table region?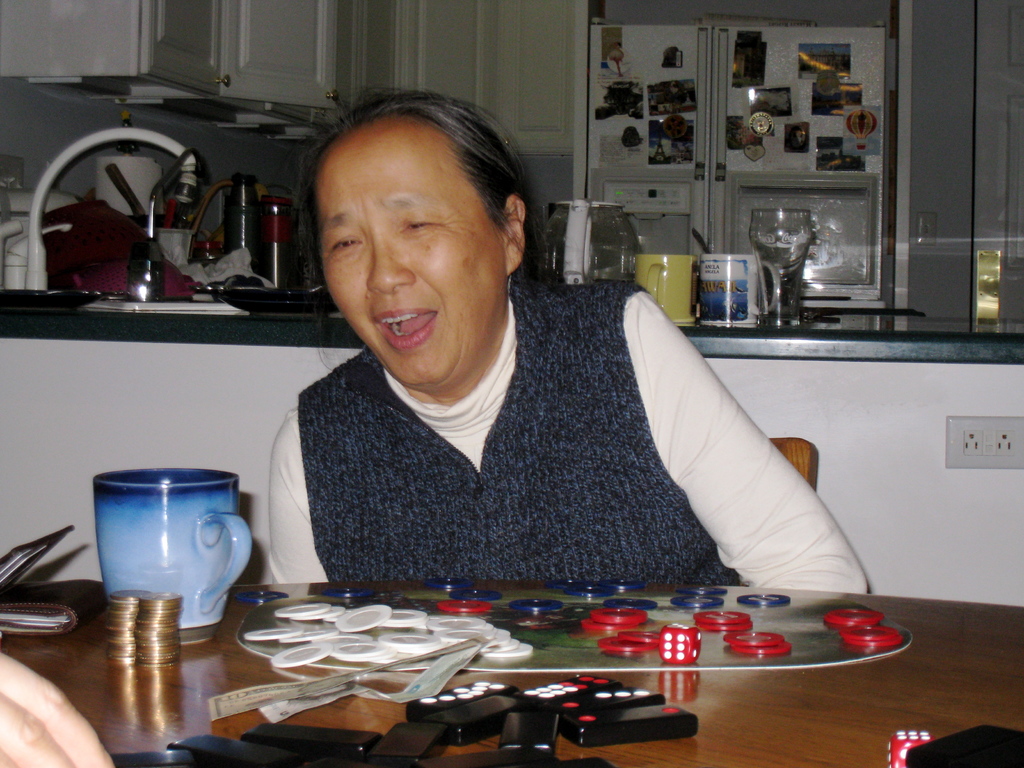
(37,555,968,767)
